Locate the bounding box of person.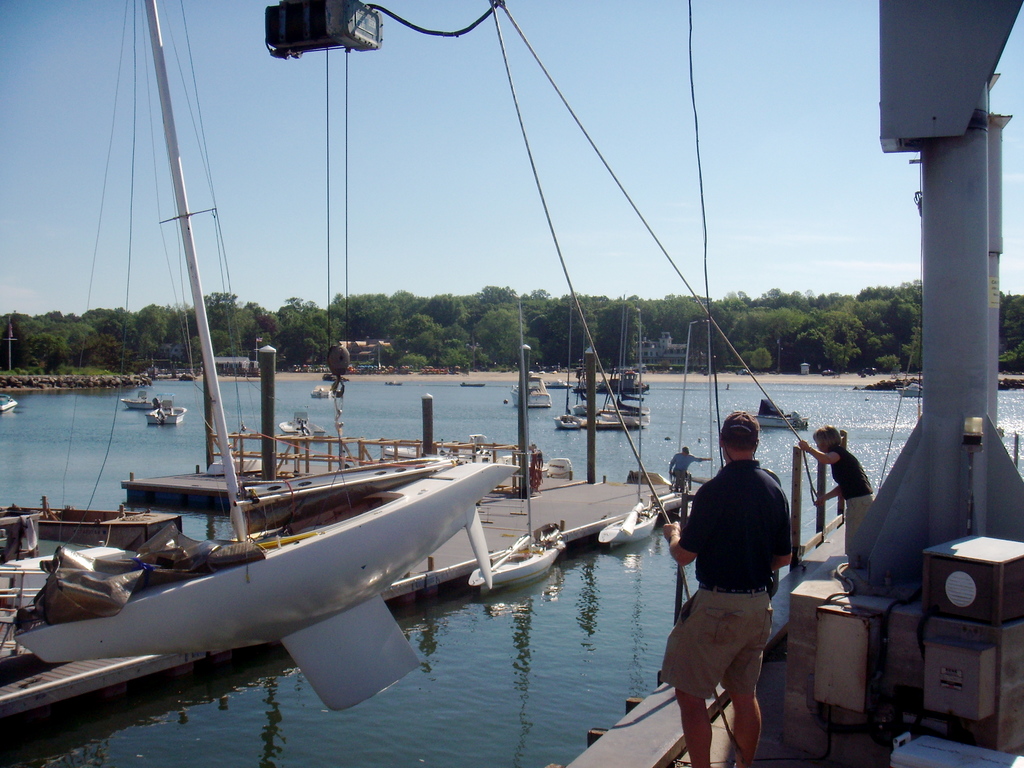
Bounding box: region(796, 420, 874, 559).
